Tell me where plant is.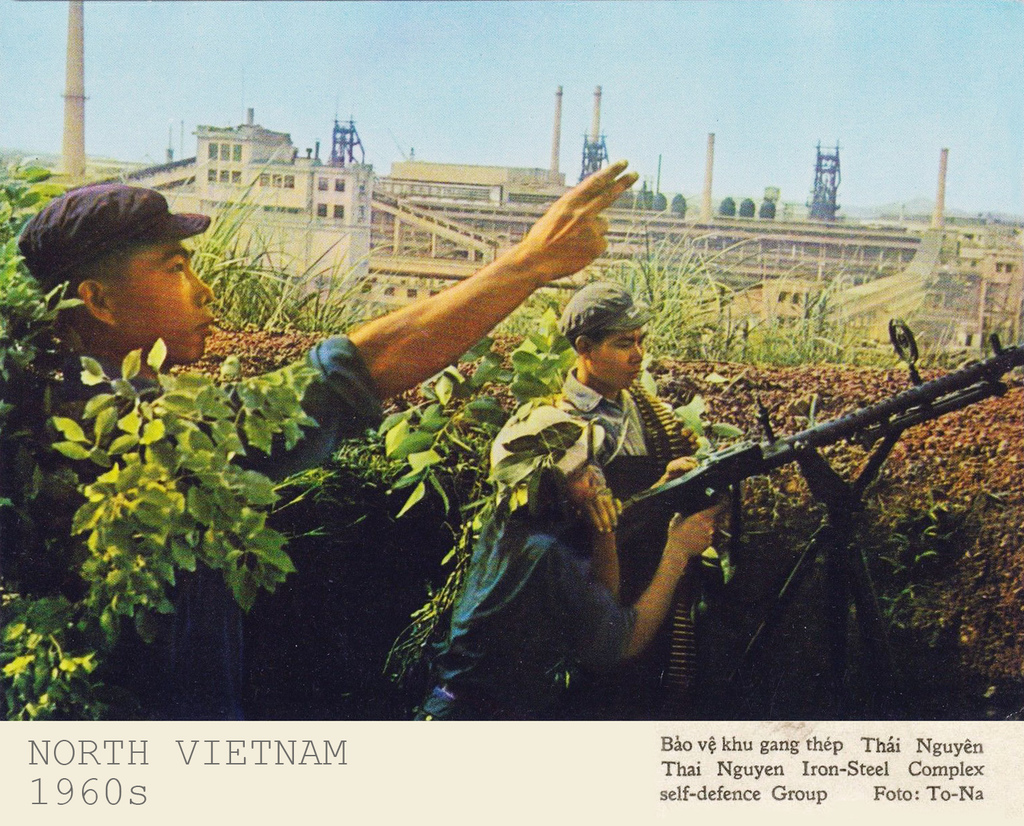
plant is at x1=481 y1=292 x2=579 y2=345.
